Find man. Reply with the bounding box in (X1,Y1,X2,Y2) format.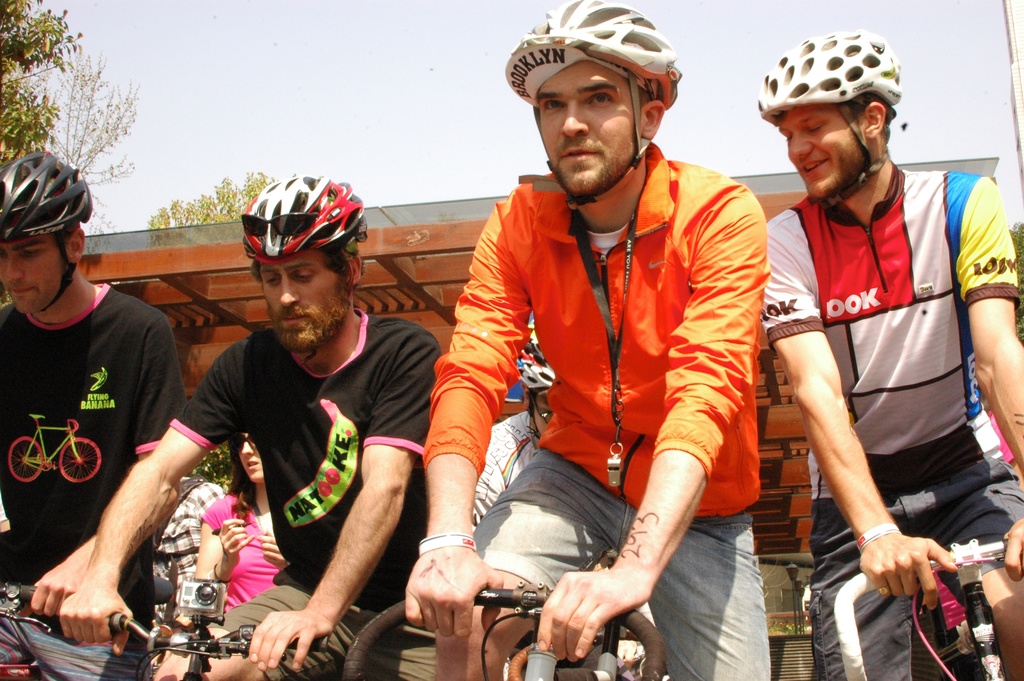
(742,34,1021,668).
